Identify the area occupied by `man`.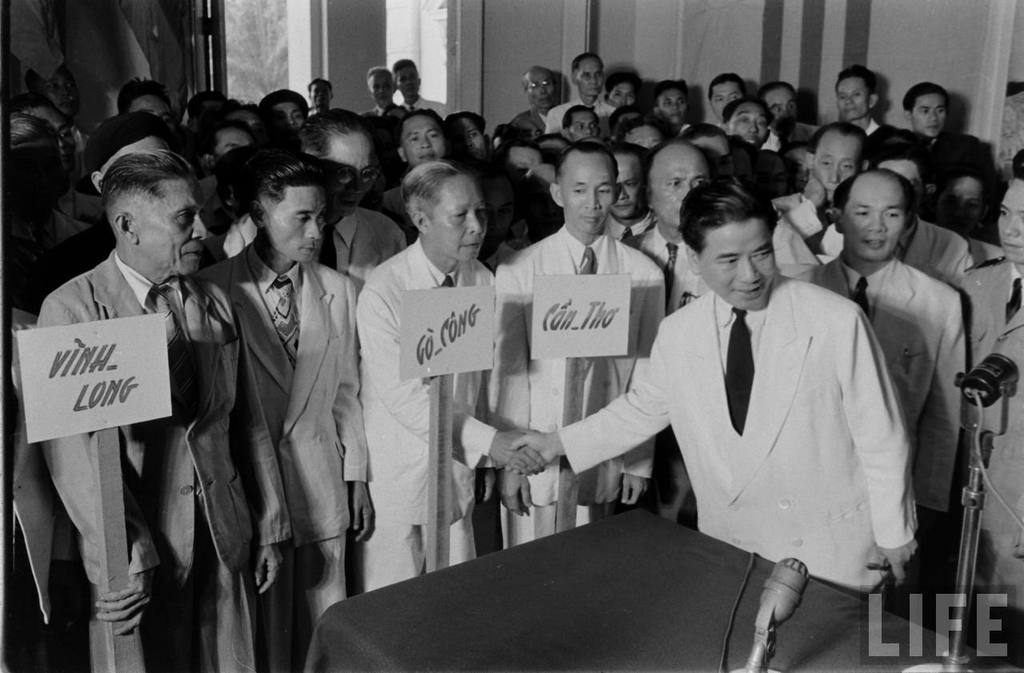
Area: (702, 71, 784, 149).
